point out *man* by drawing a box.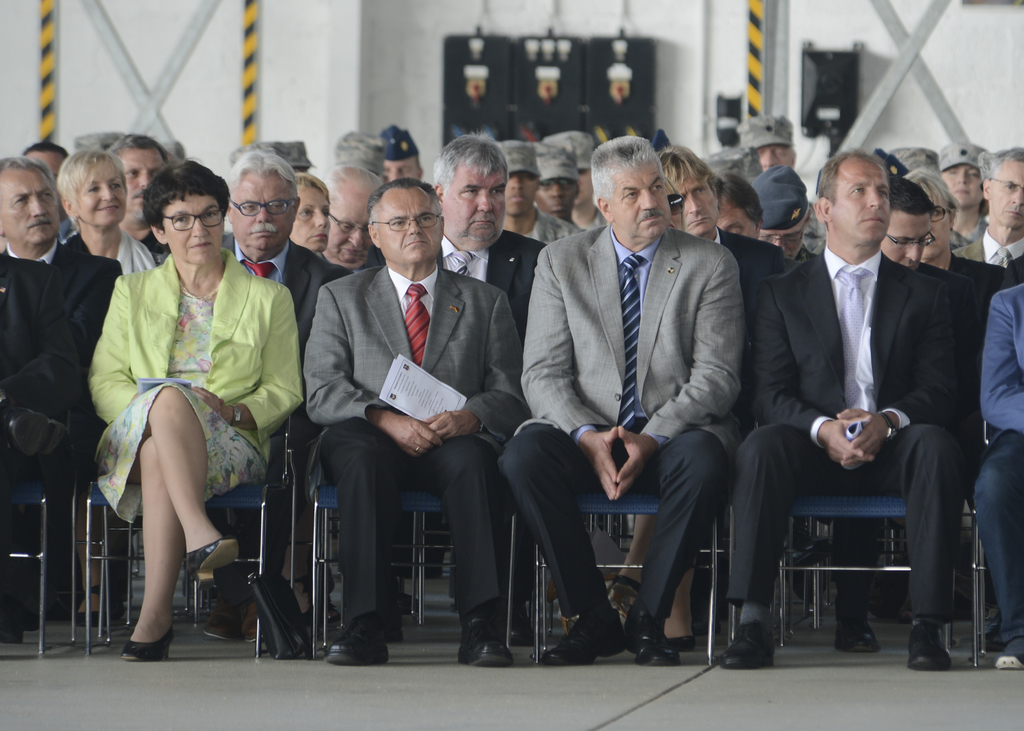
[left=496, top=138, right=588, bottom=250].
